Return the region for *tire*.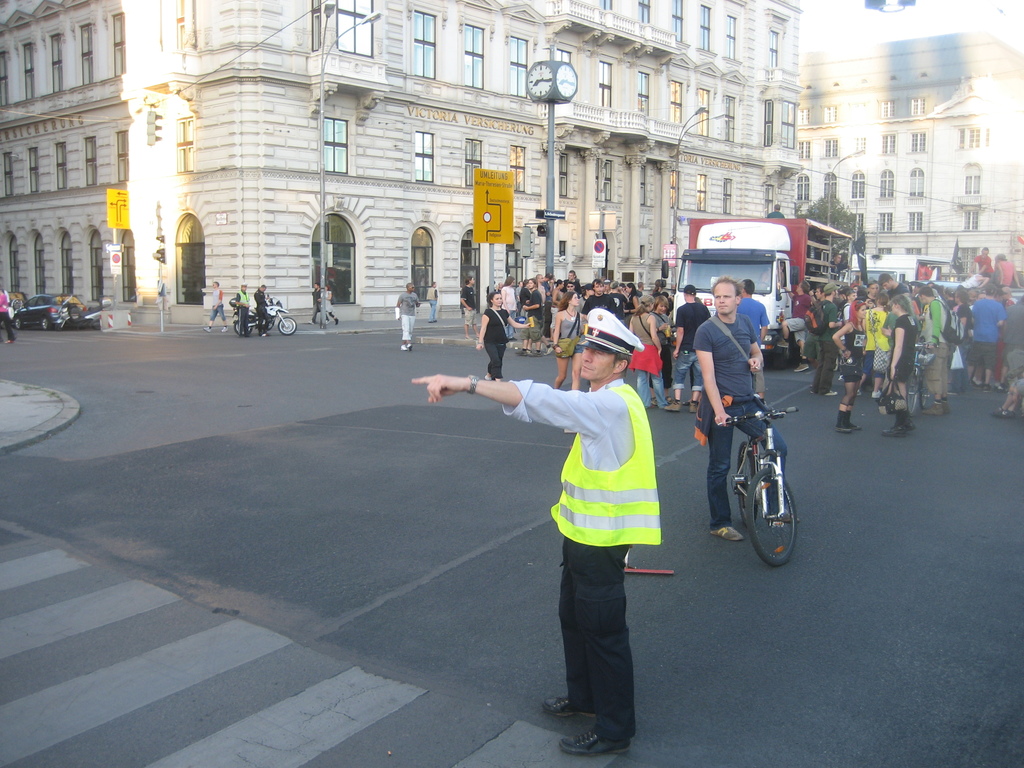
locate(278, 318, 296, 337).
